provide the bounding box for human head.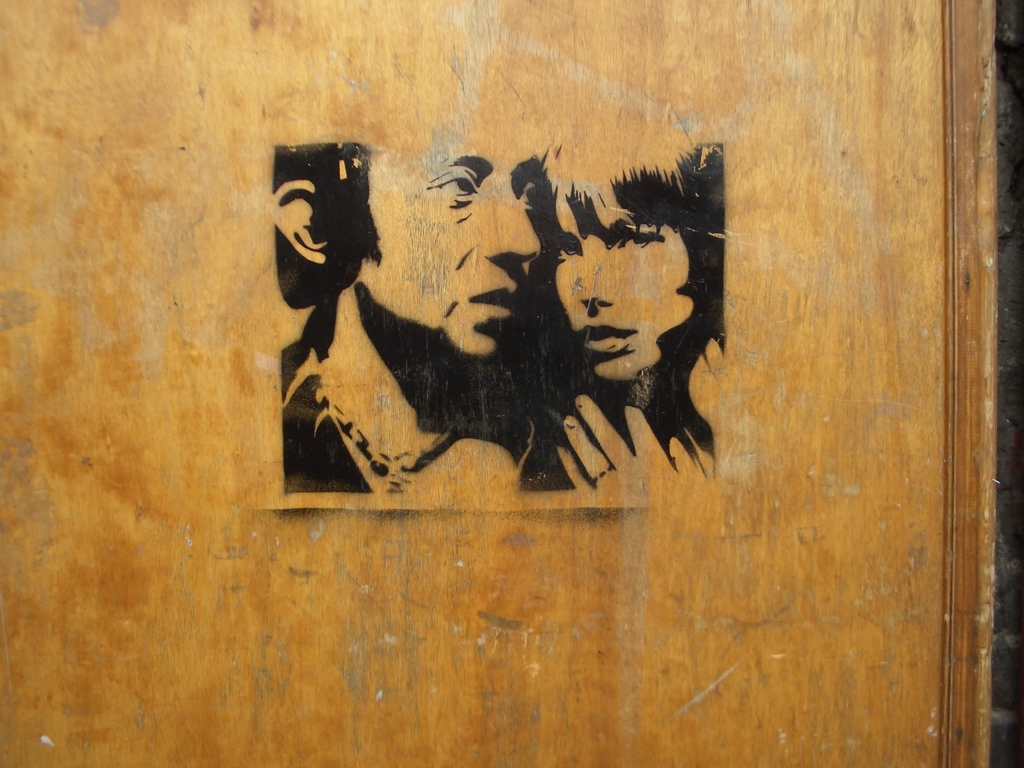
{"x1": 555, "y1": 207, "x2": 705, "y2": 381}.
